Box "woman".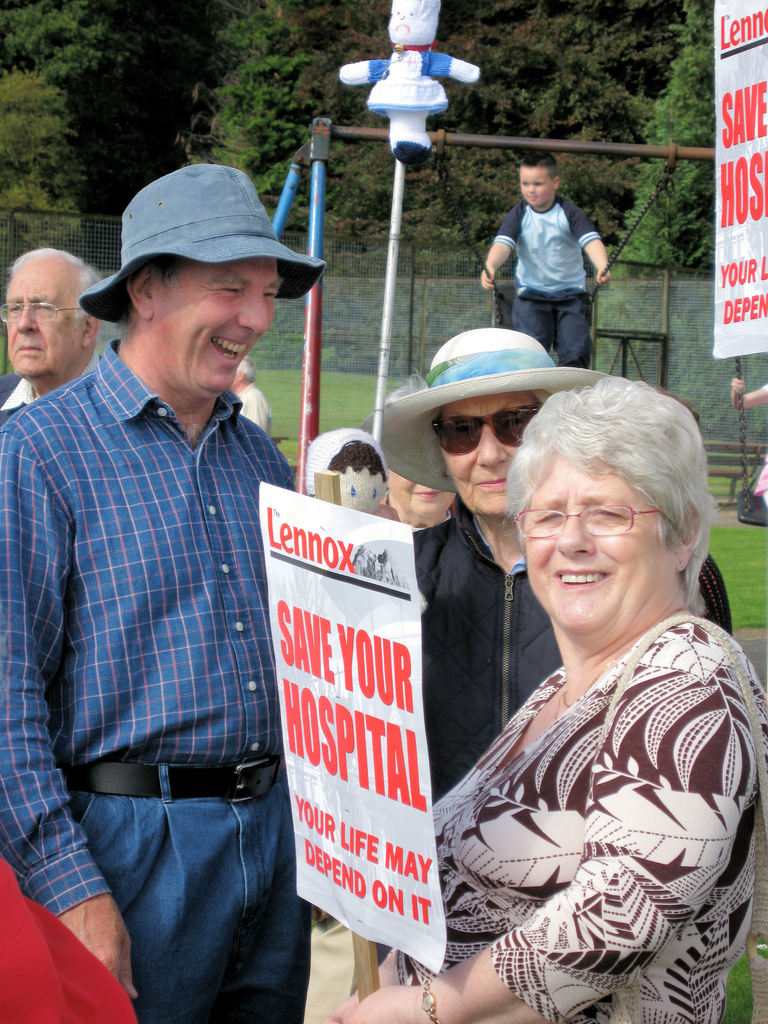
<box>384,388,457,525</box>.
